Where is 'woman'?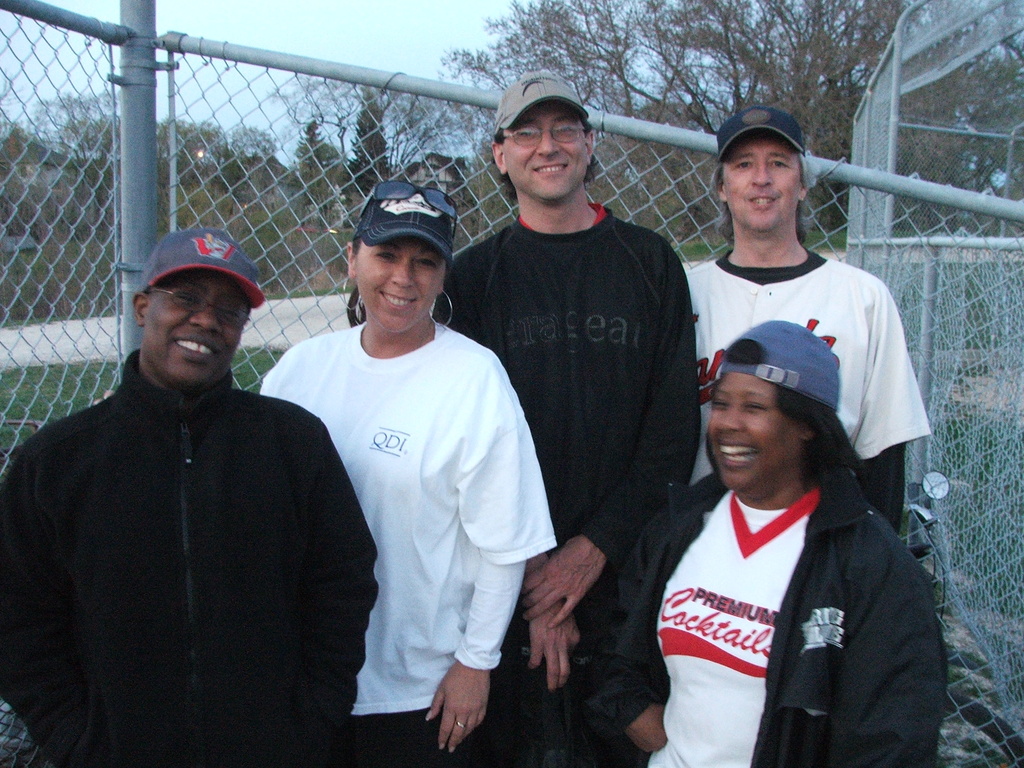
(x1=582, y1=316, x2=953, y2=767).
